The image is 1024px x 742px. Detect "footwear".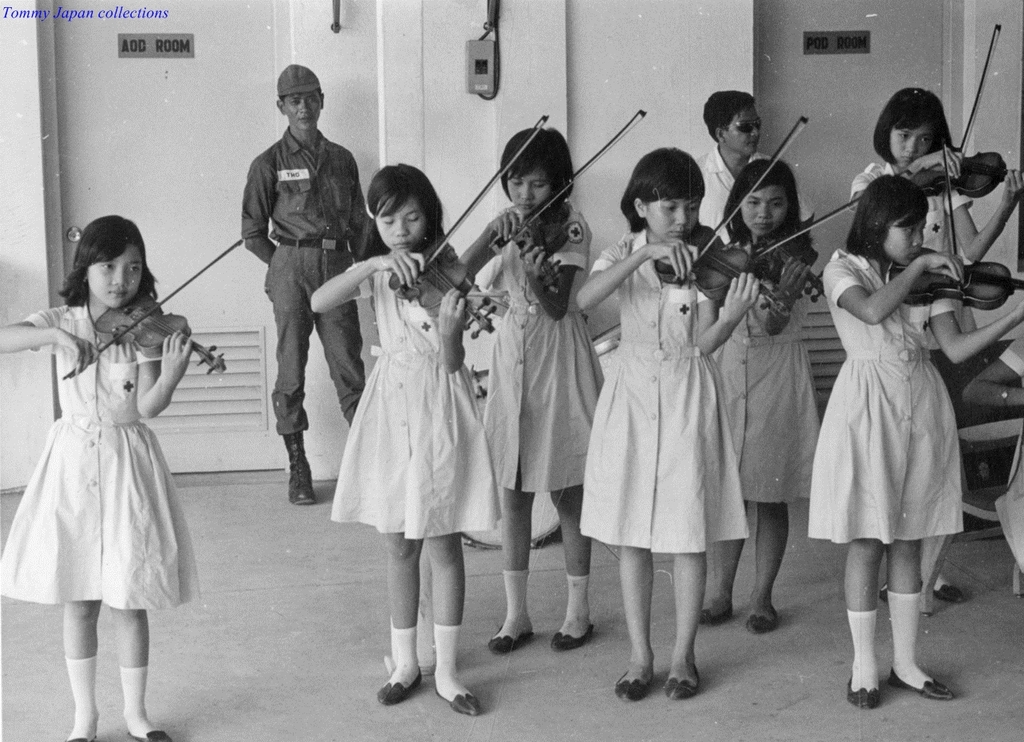
Detection: {"x1": 663, "y1": 667, "x2": 699, "y2": 699}.
